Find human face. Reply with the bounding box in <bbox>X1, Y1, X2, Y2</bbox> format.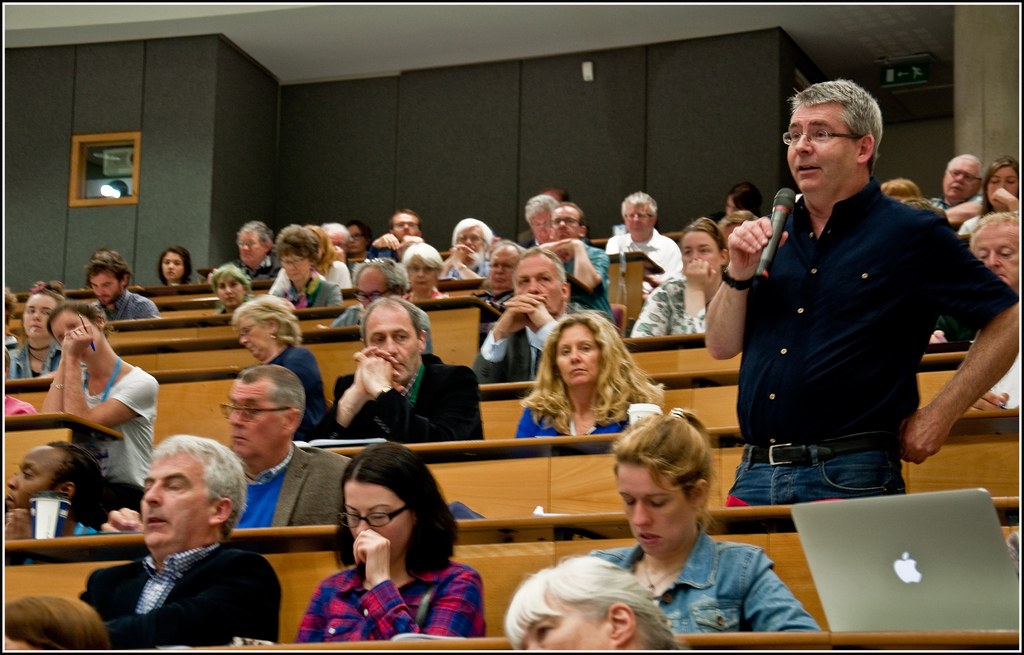
<bbox>489, 245, 516, 289</bbox>.
